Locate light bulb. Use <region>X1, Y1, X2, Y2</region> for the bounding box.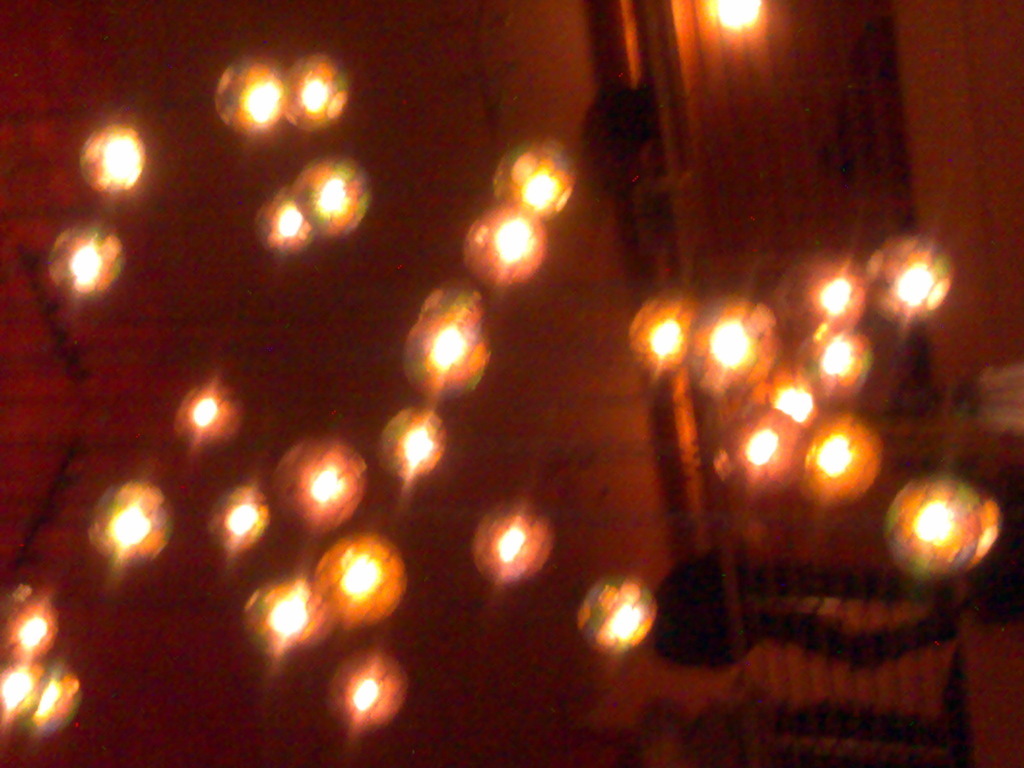
<region>400, 425, 433, 465</region>.
